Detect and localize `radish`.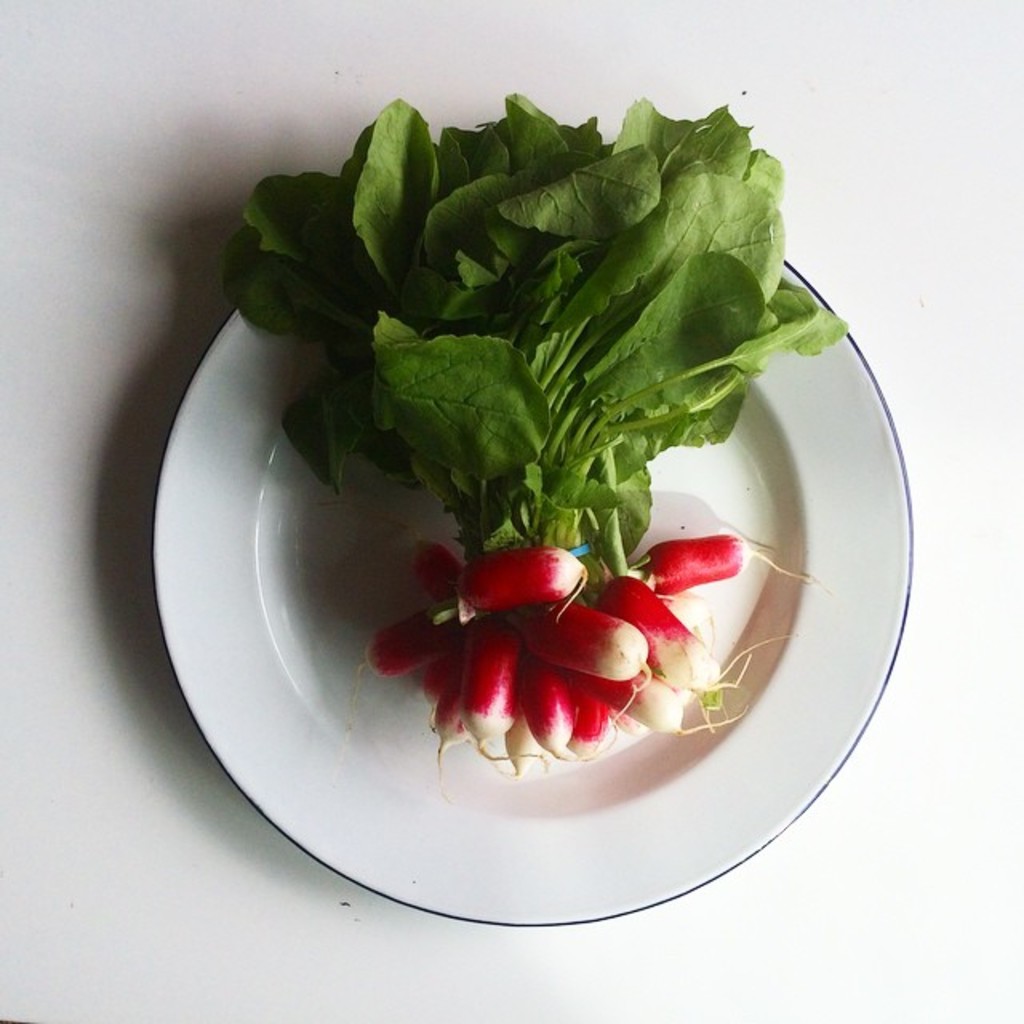
Localized at bbox=[526, 653, 576, 762].
